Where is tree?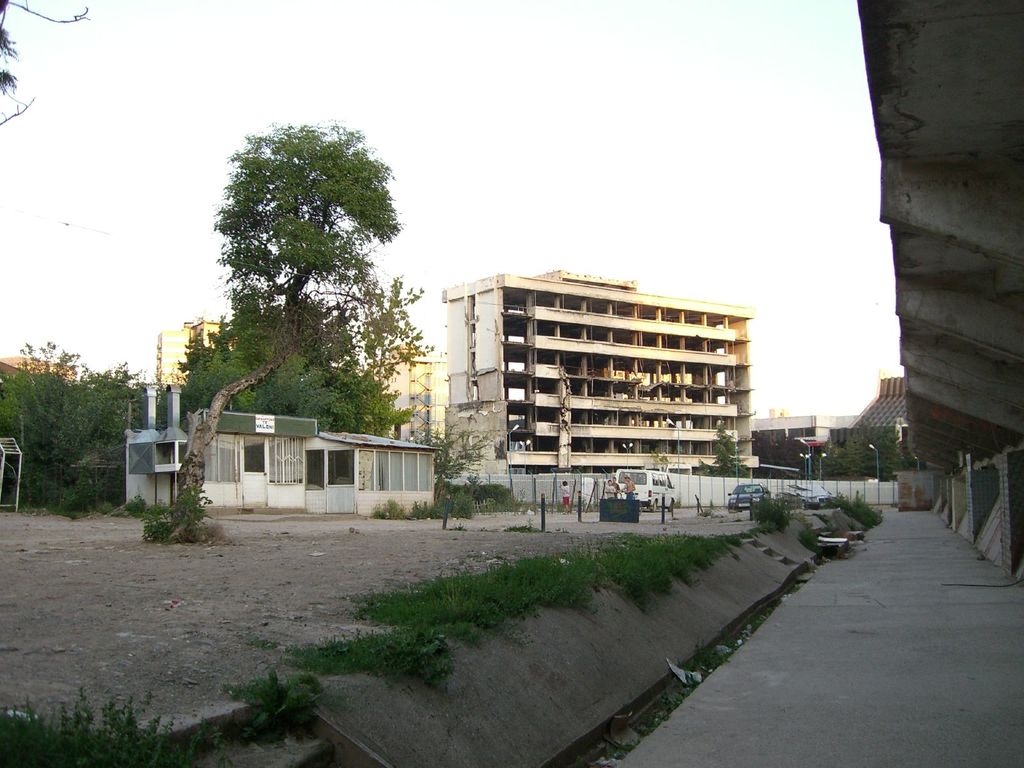
select_region(170, 103, 429, 506).
